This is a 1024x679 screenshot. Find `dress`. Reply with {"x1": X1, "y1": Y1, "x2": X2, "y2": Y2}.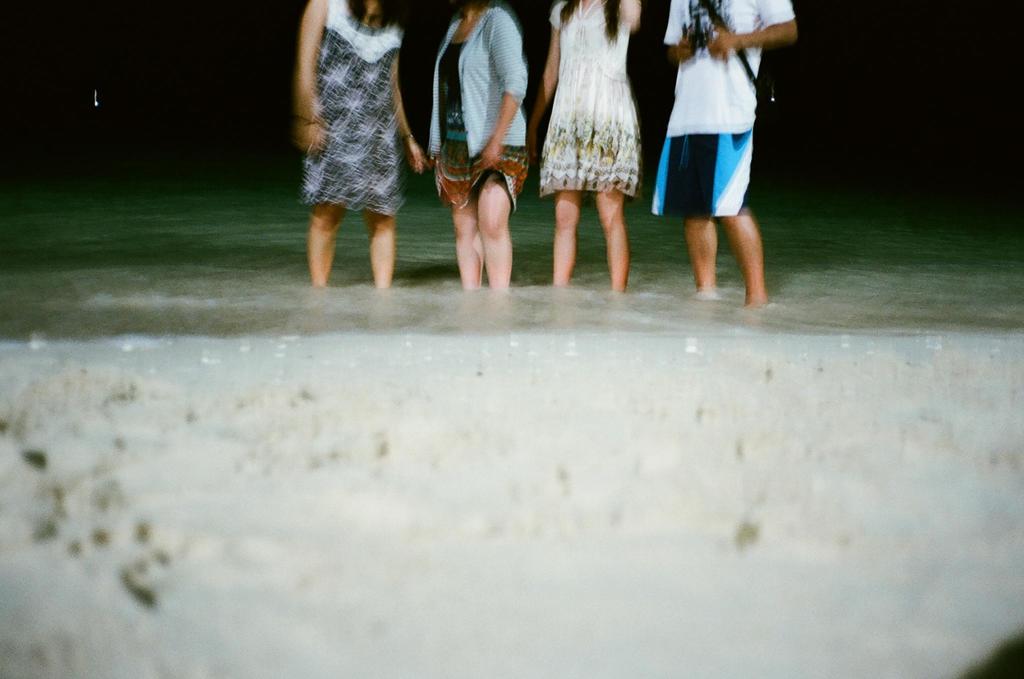
{"x1": 540, "y1": 0, "x2": 637, "y2": 197}.
